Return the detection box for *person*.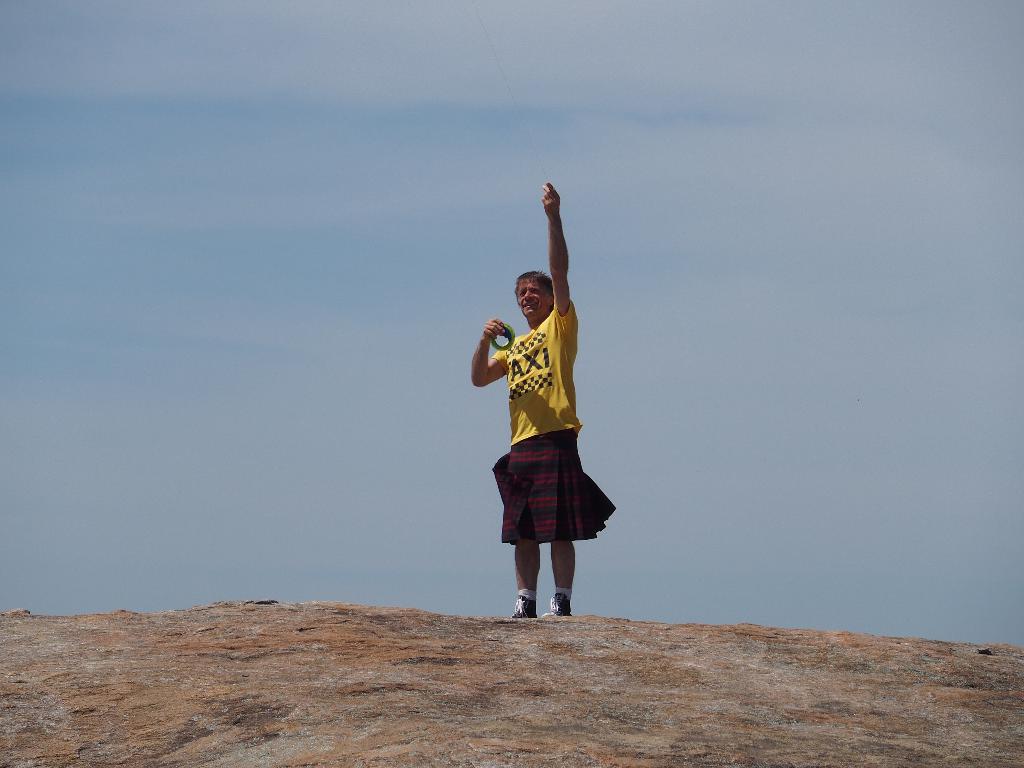
pyautogui.locateOnScreen(468, 175, 615, 625).
